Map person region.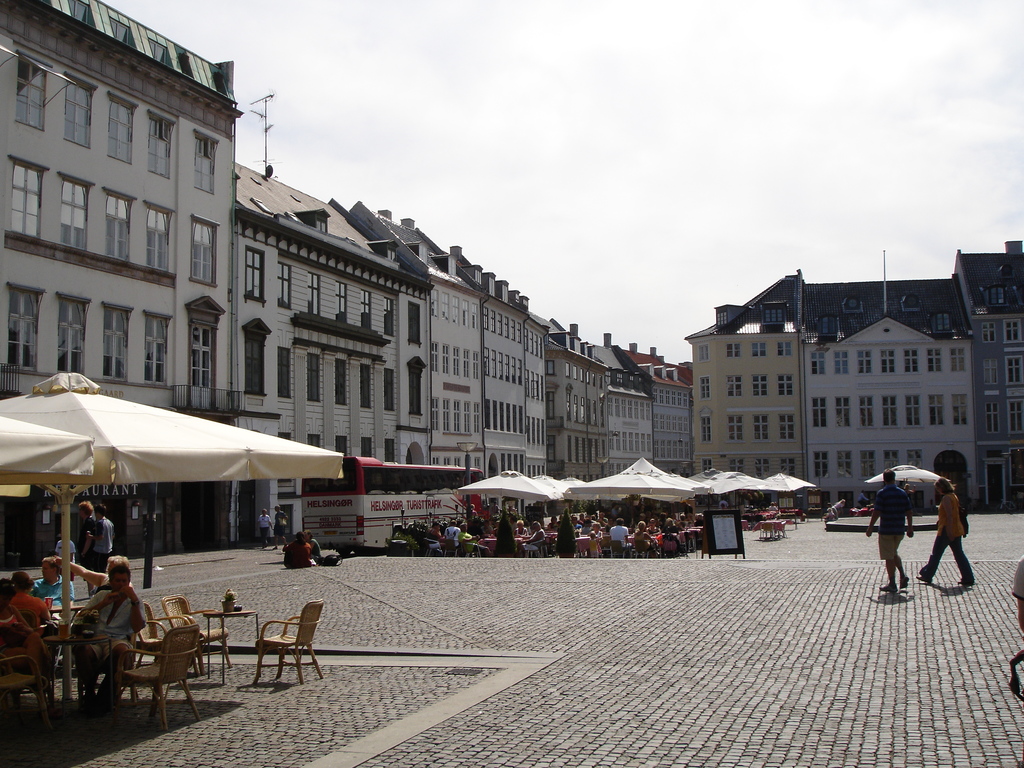
Mapped to [260, 508, 275, 543].
